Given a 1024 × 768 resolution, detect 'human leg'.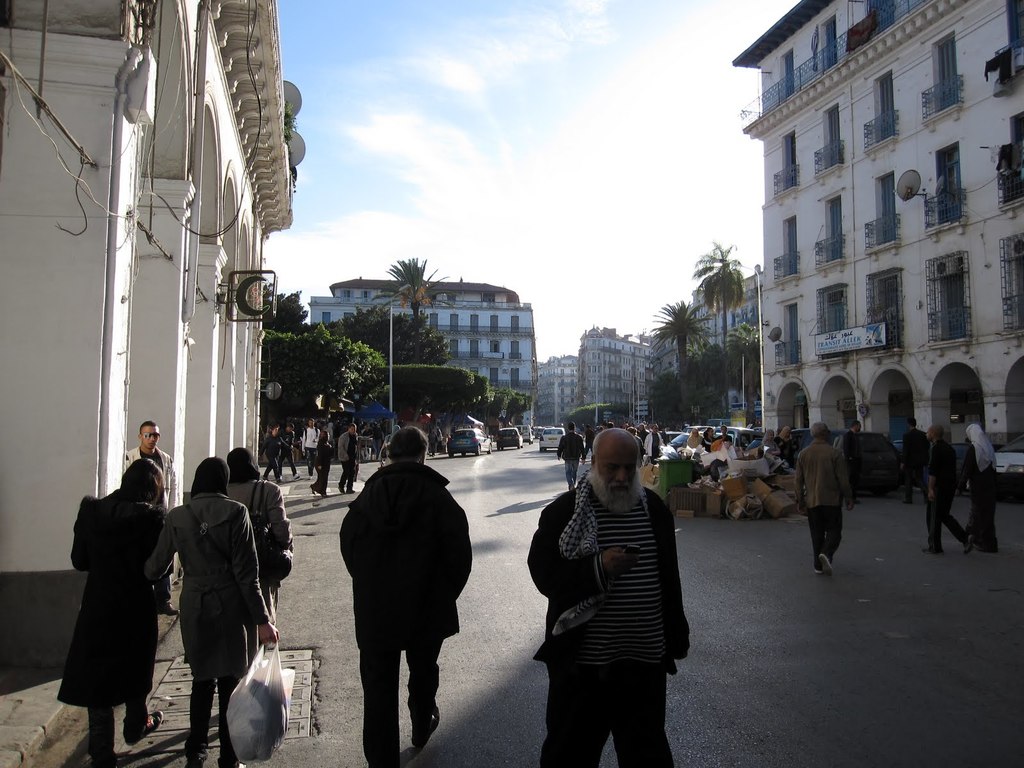
(916,467,927,488).
